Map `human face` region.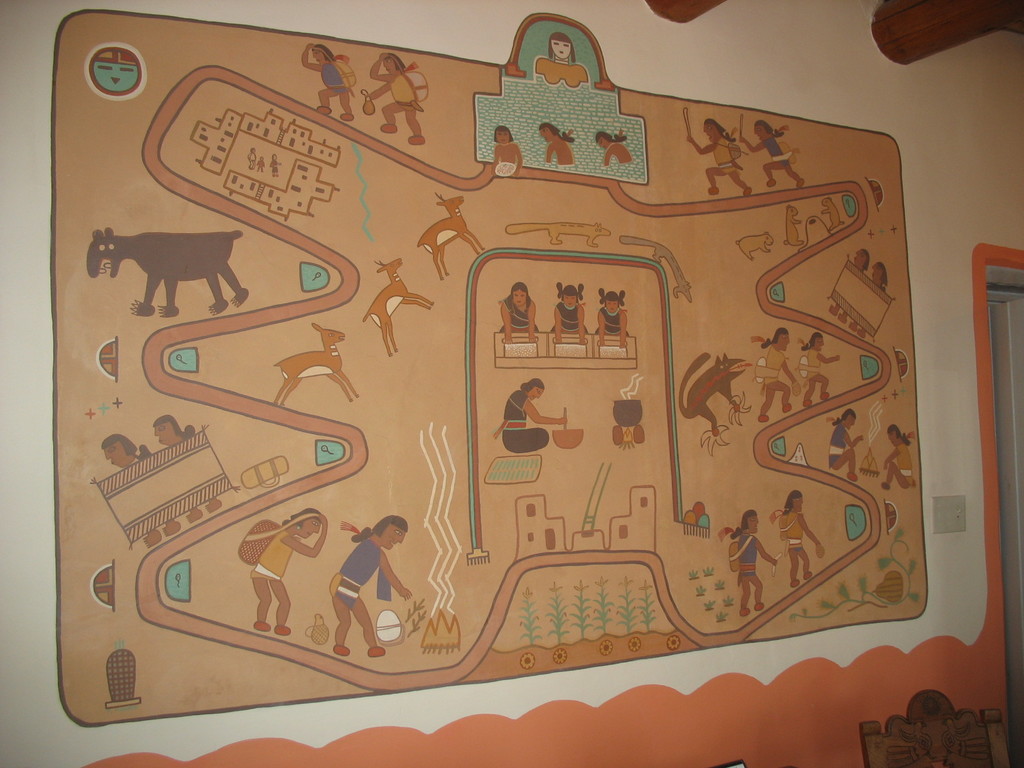
Mapped to [606, 294, 618, 307].
